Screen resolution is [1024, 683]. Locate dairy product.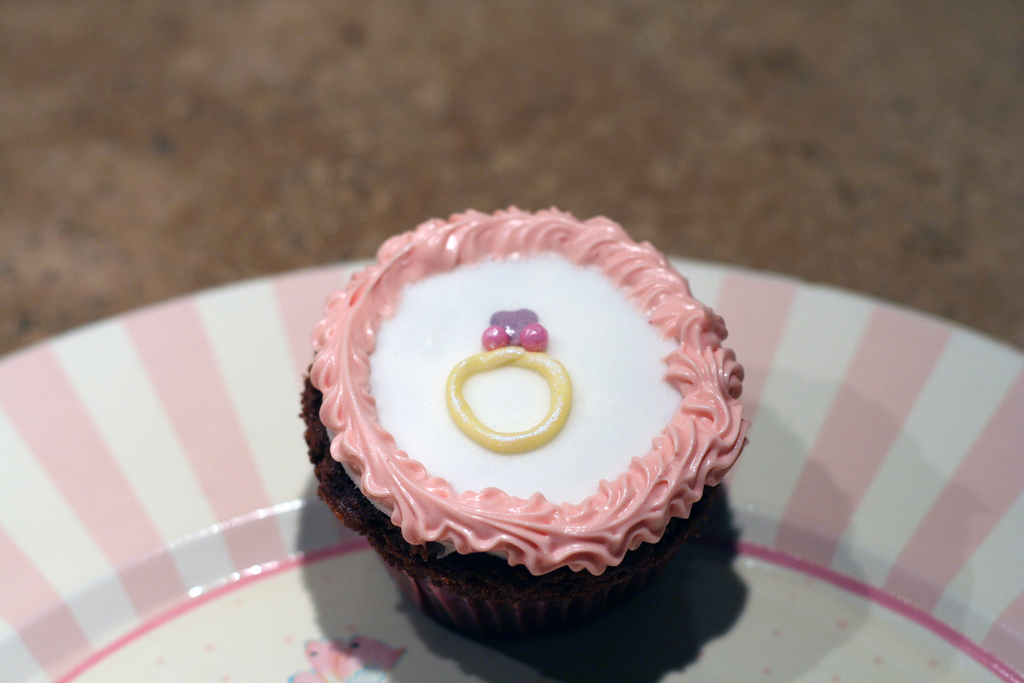
bbox=[231, 210, 763, 637].
